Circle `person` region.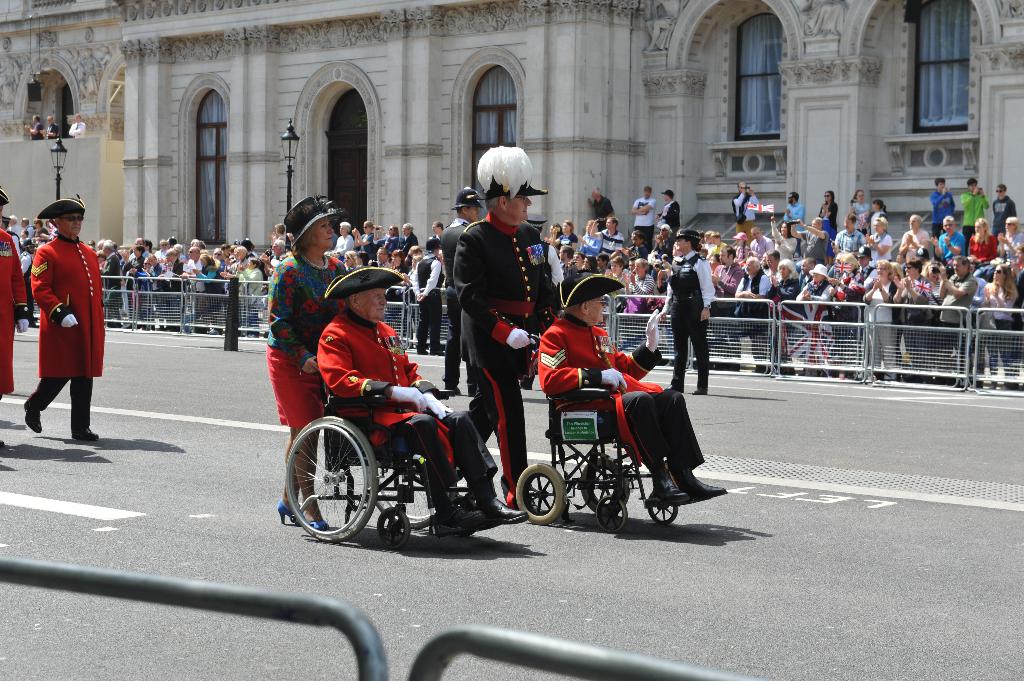
Region: l=700, t=249, r=706, b=260.
